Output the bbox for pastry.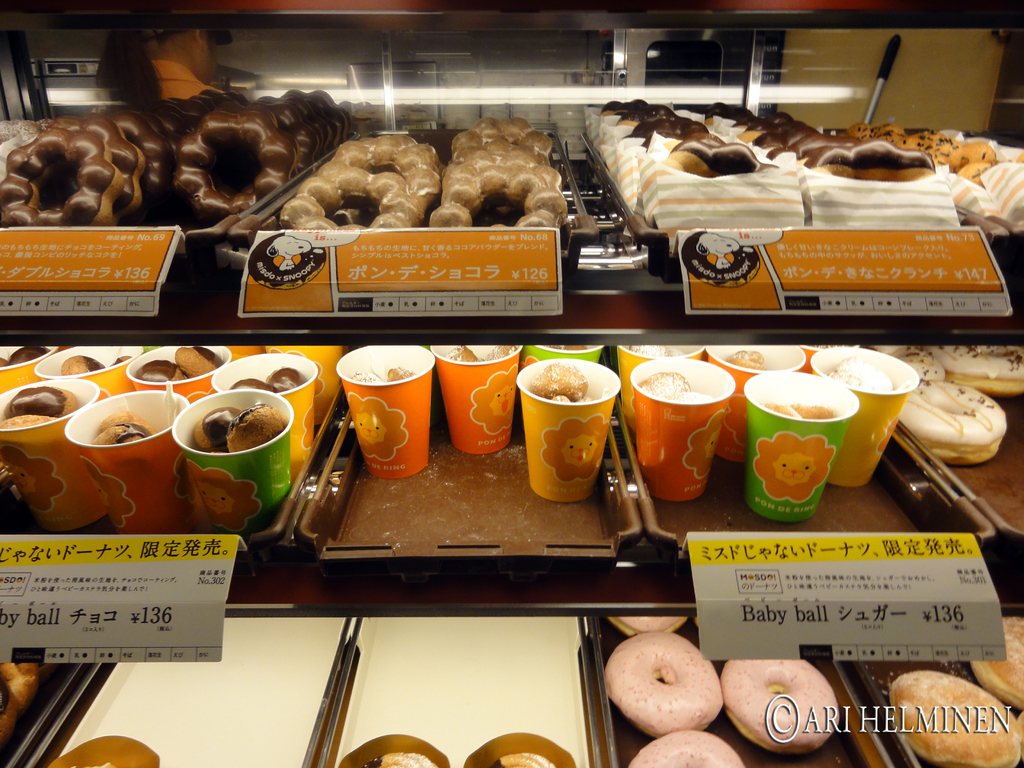
select_region(467, 732, 574, 767).
